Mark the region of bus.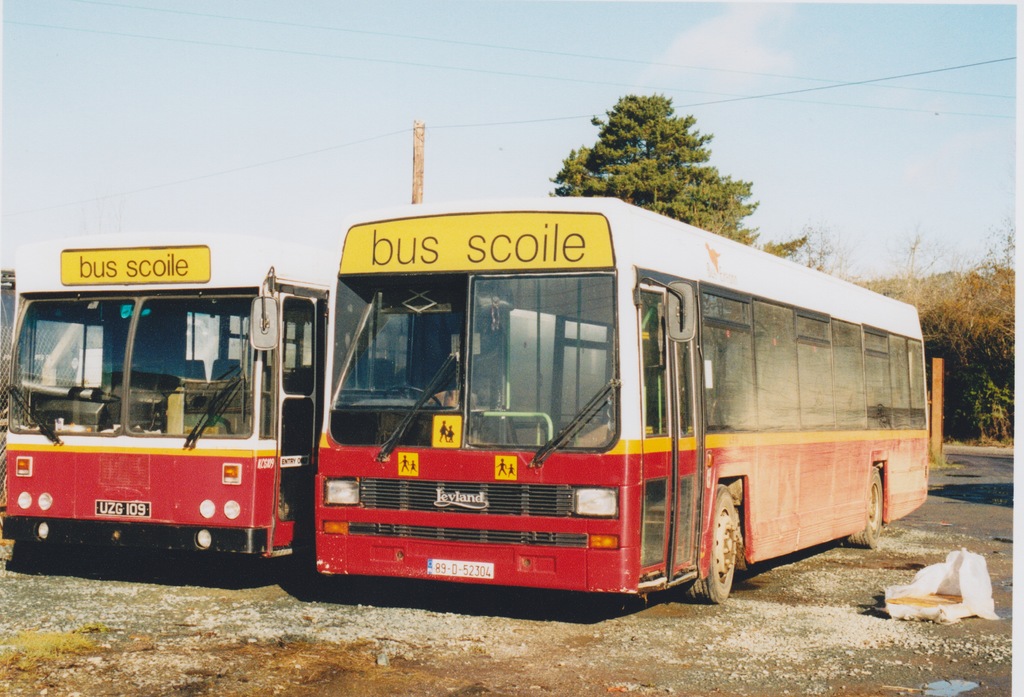
Region: <bbox>315, 196, 933, 603</bbox>.
